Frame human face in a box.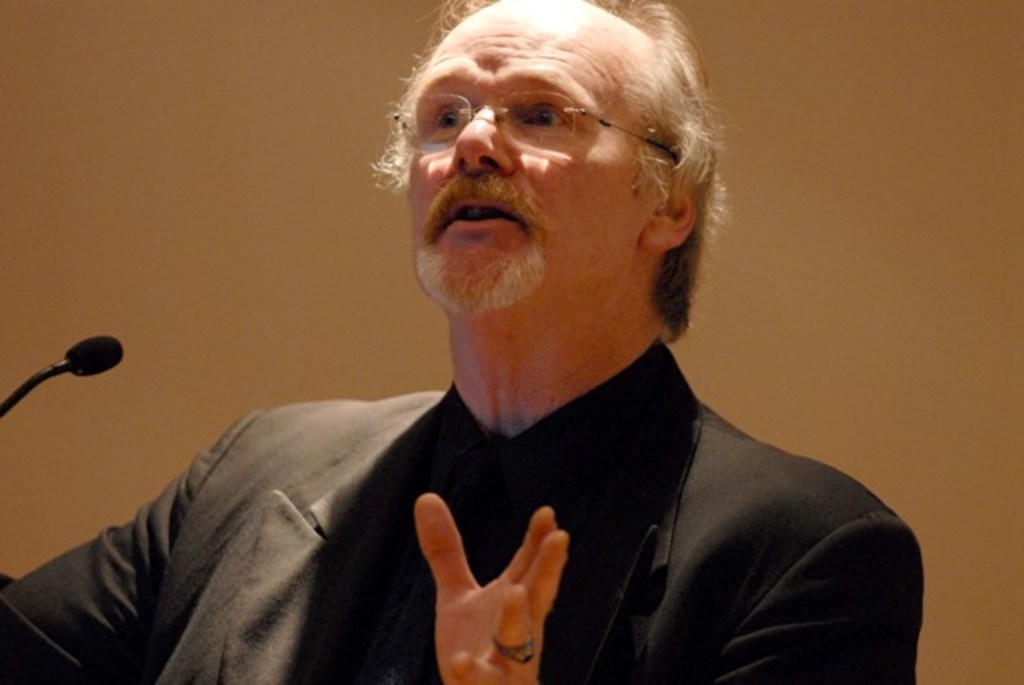
398:0:667:322.
